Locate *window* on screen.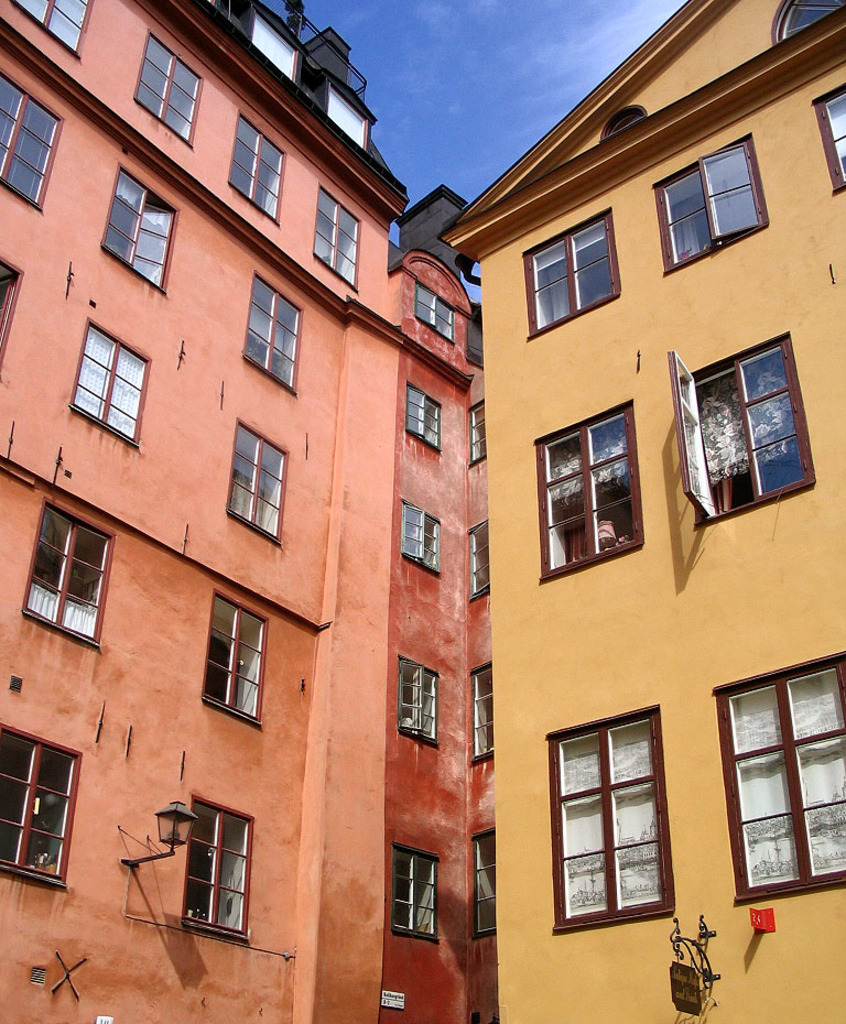
On screen at x1=395, y1=497, x2=436, y2=586.
